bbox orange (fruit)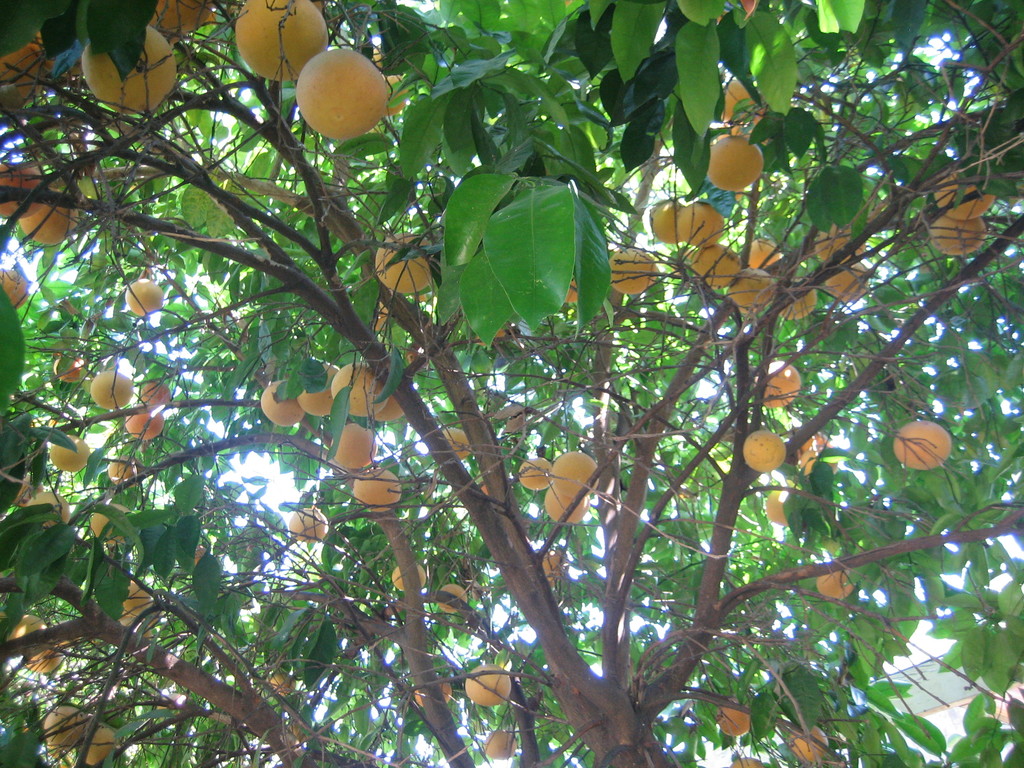
936:184:980:243
